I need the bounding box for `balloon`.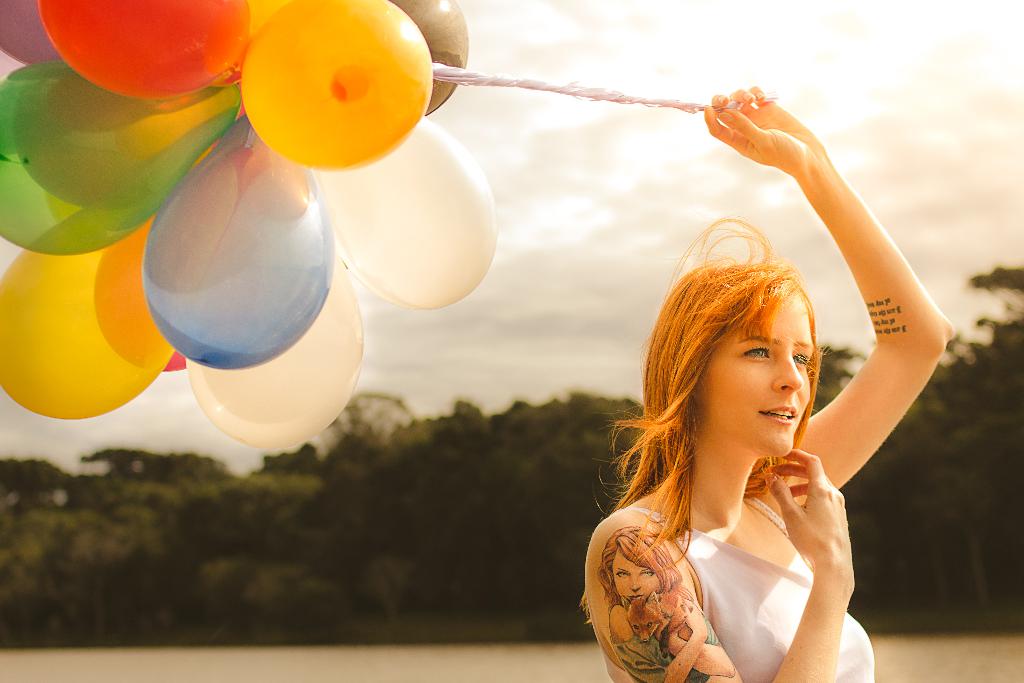
Here it is: [162,352,188,372].
